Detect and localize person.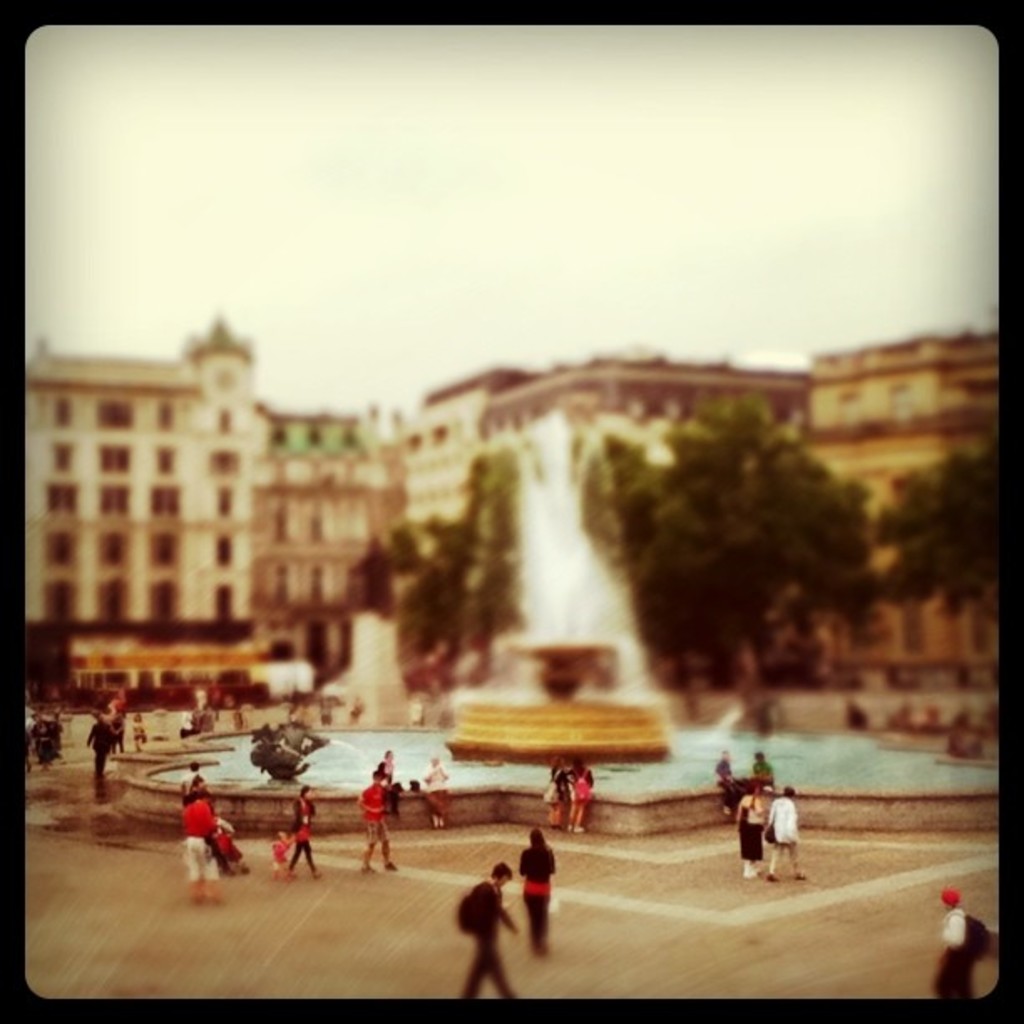
Localized at 423,755,452,845.
